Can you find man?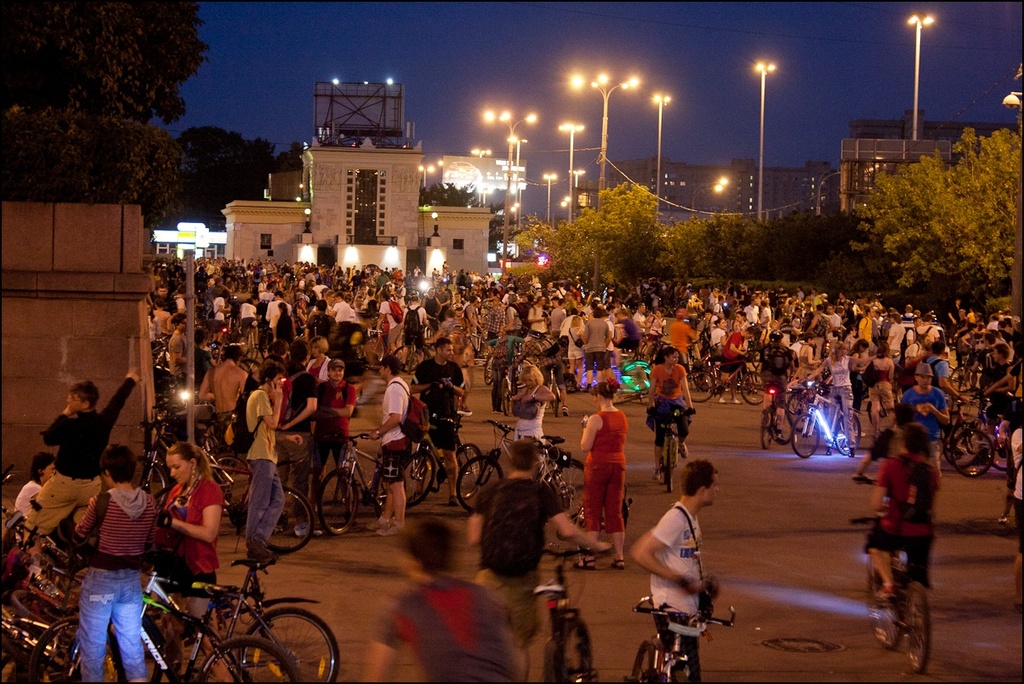
Yes, bounding box: x1=460 y1=290 x2=486 y2=354.
